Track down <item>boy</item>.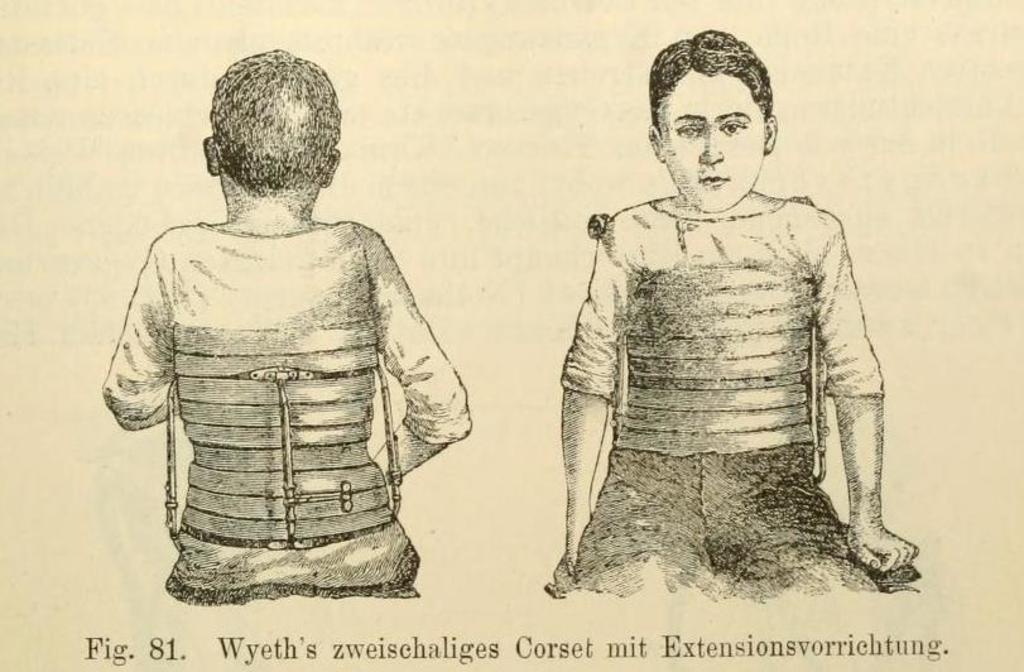
Tracked to 553, 33, 922, 601.
